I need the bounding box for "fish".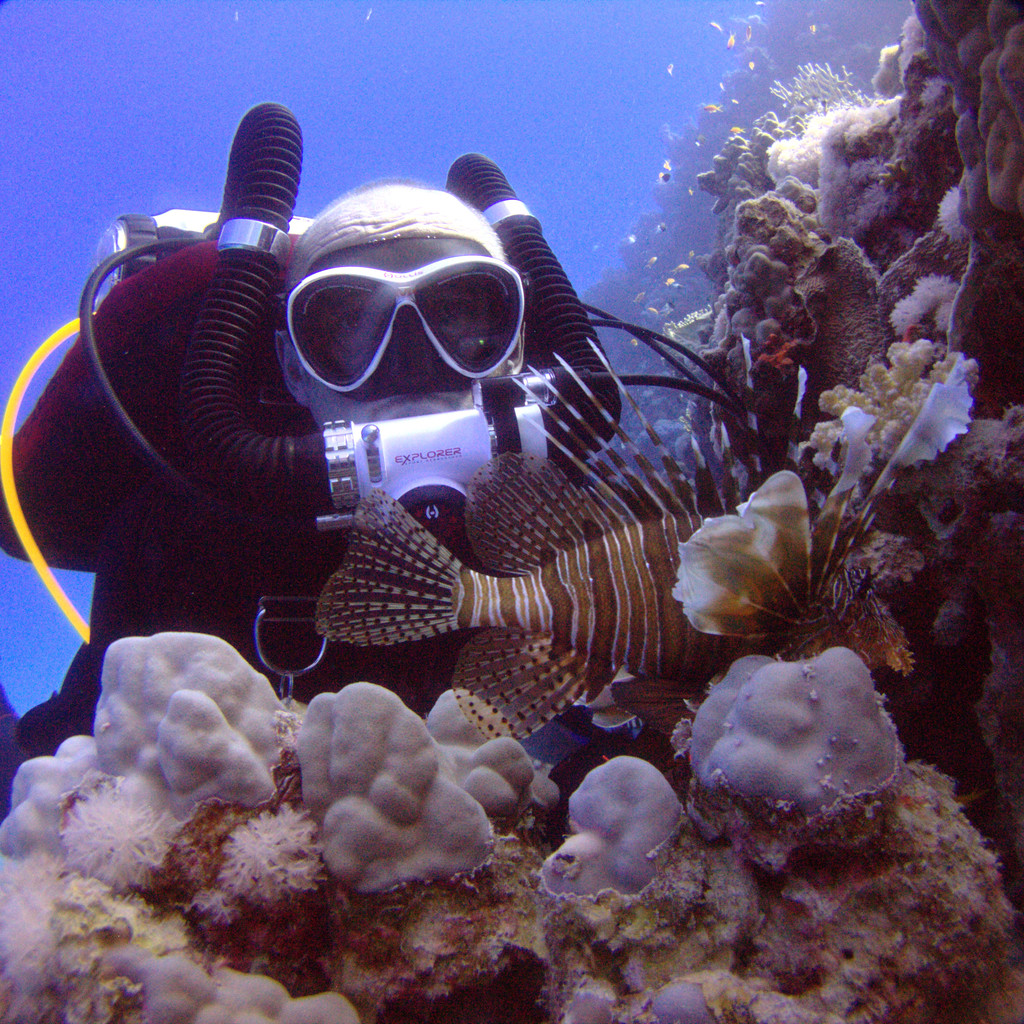
Here it is: region(666, 275, 678, 285).
